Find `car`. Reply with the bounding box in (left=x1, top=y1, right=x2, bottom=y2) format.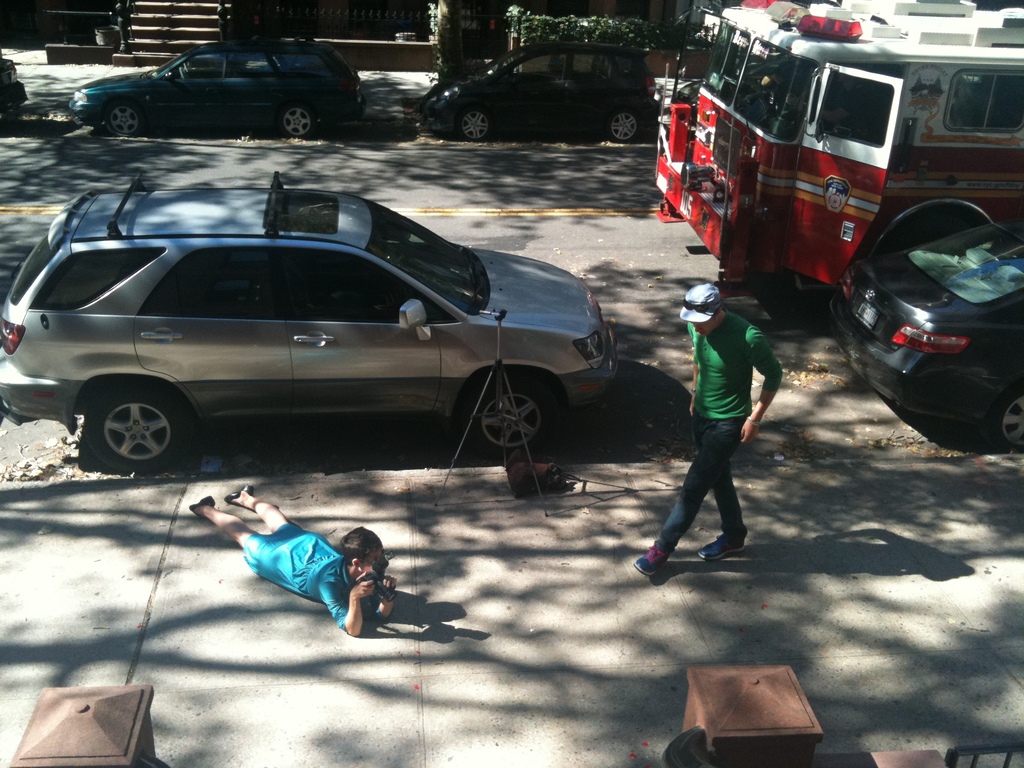
(left=15, top=180, right=640, bottom=478).
